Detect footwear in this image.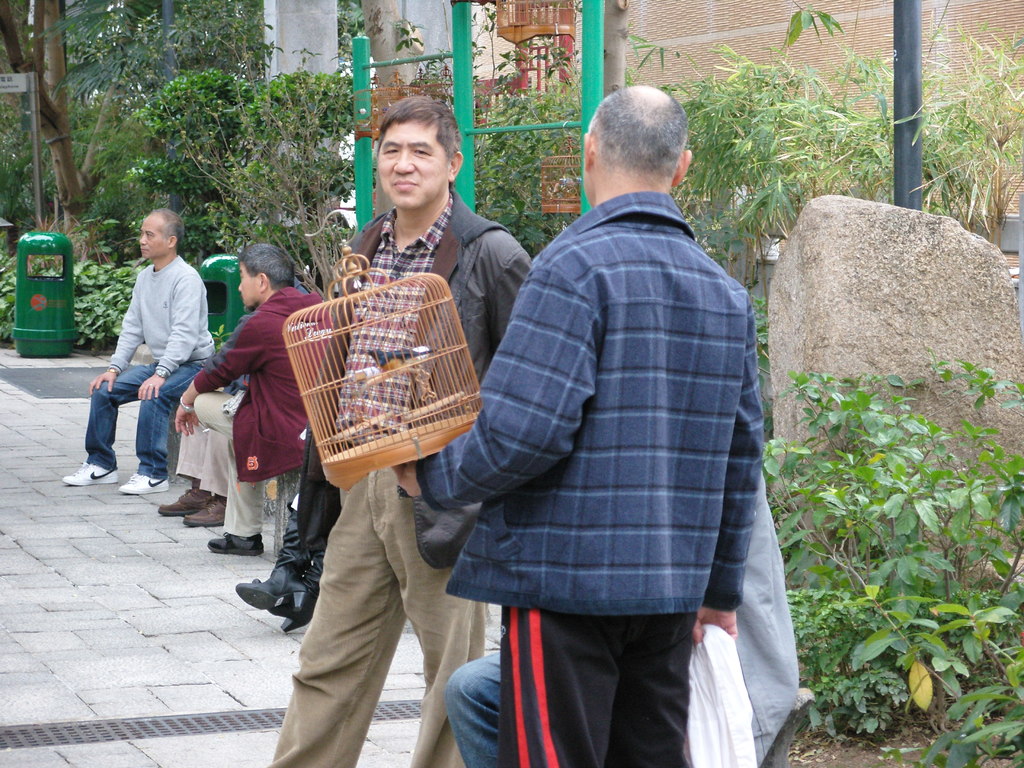
Detection: Rect(117, 471, 166, 496).
